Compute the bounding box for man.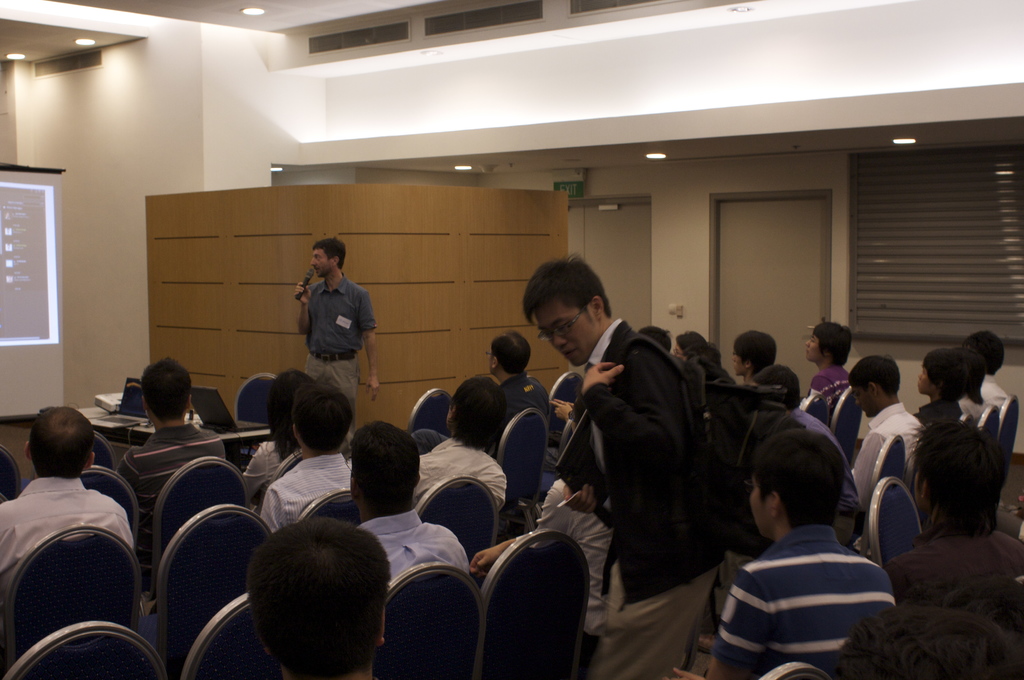
l=406, t=380, r=504, b=510.
